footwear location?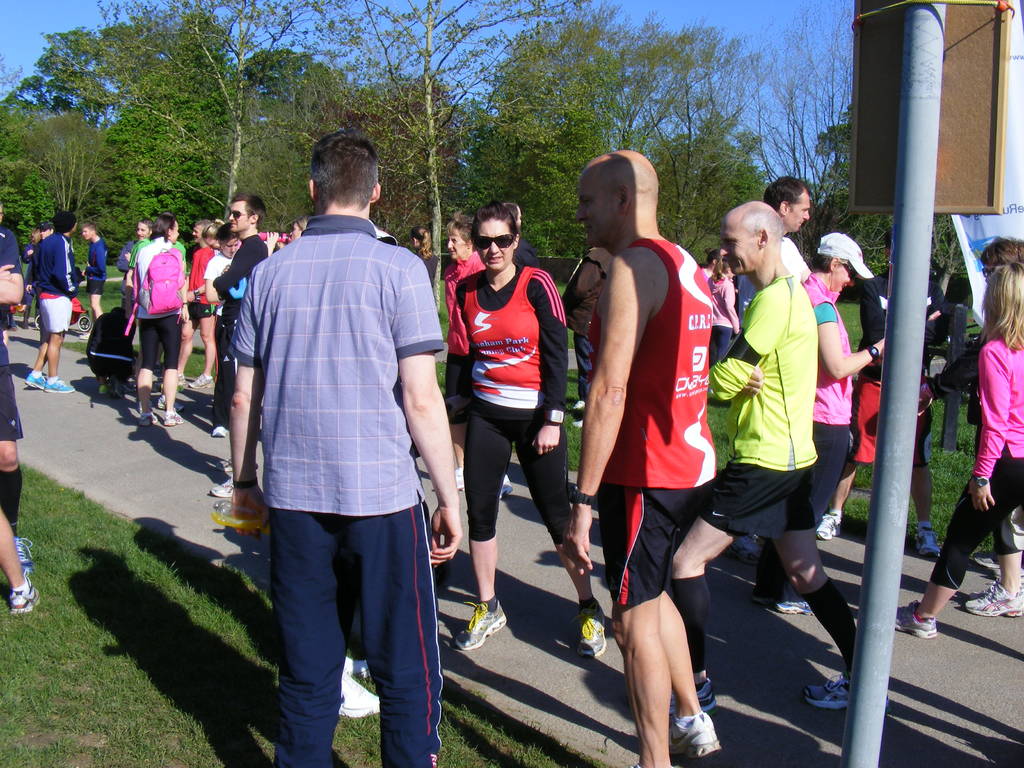
region(5, 324, 20, 332)
